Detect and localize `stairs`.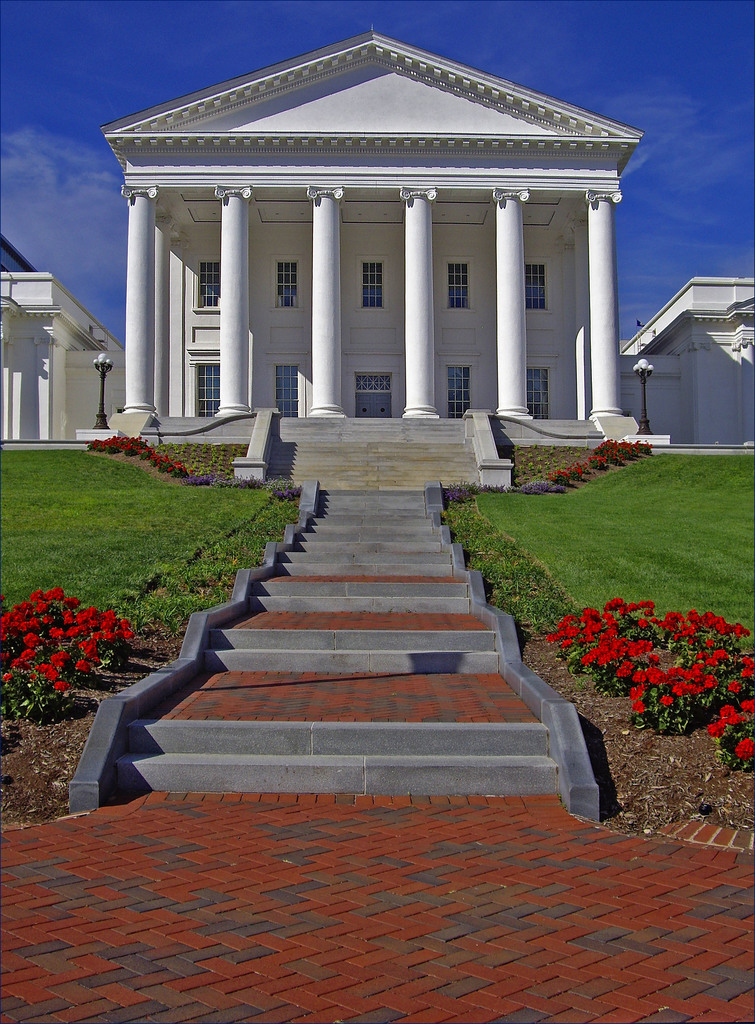
Localized at {"left": 495, "top": 412, "right": 611, "bottom": 451}.
